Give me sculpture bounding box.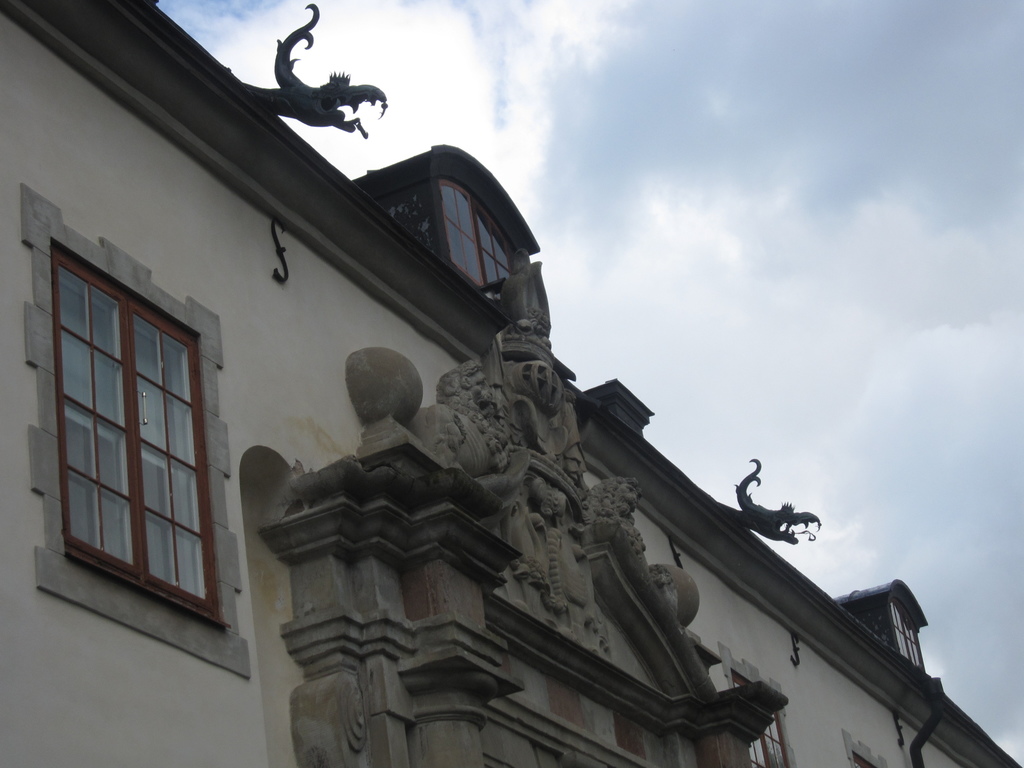
(x1=712, y1=438, x2=838, y2=596).
